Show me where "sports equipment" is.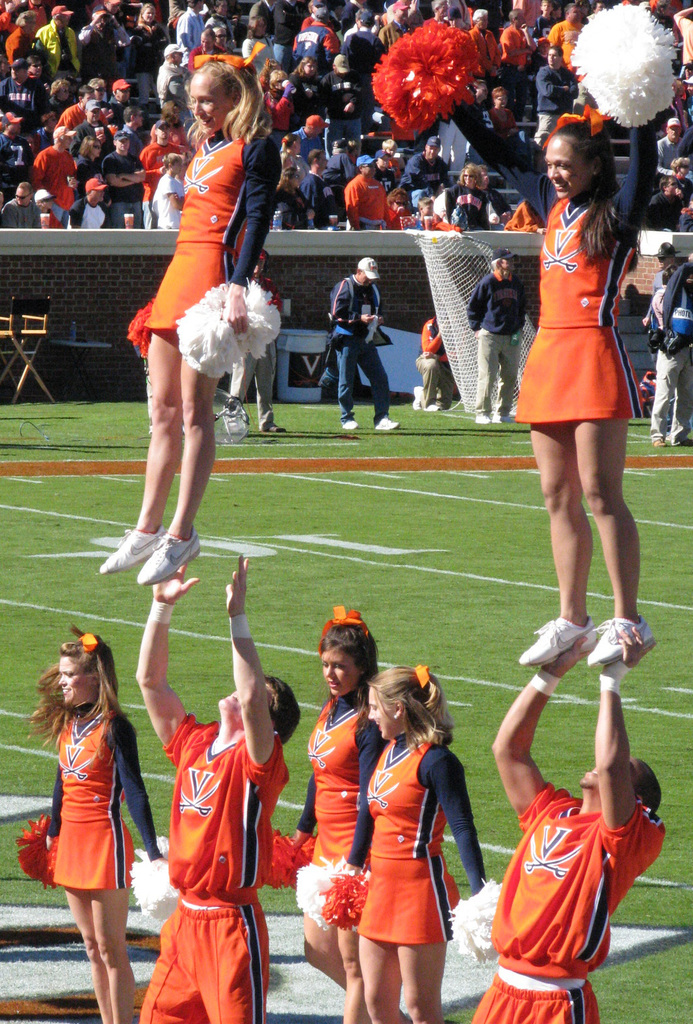
"sports equipment" is at locate(135, 536, 200, 593).
